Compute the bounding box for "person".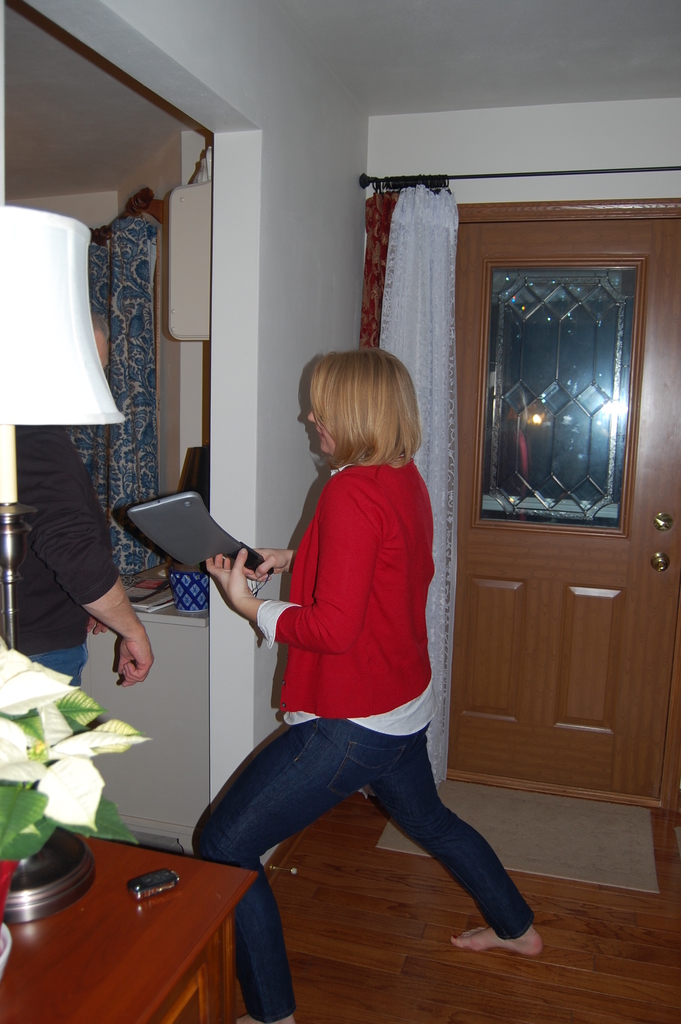
pyautogui.locateOnScreen(179, 345, 543, 1023).
